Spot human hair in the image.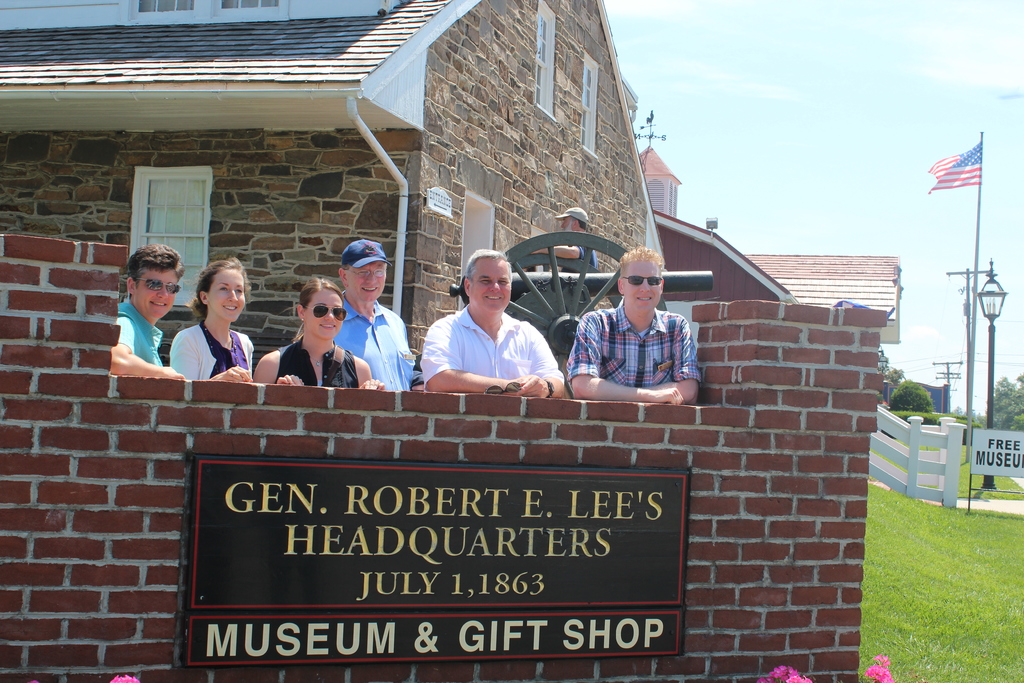
human hair found at [x1=122, y1=238, x2=191, y2=284].
